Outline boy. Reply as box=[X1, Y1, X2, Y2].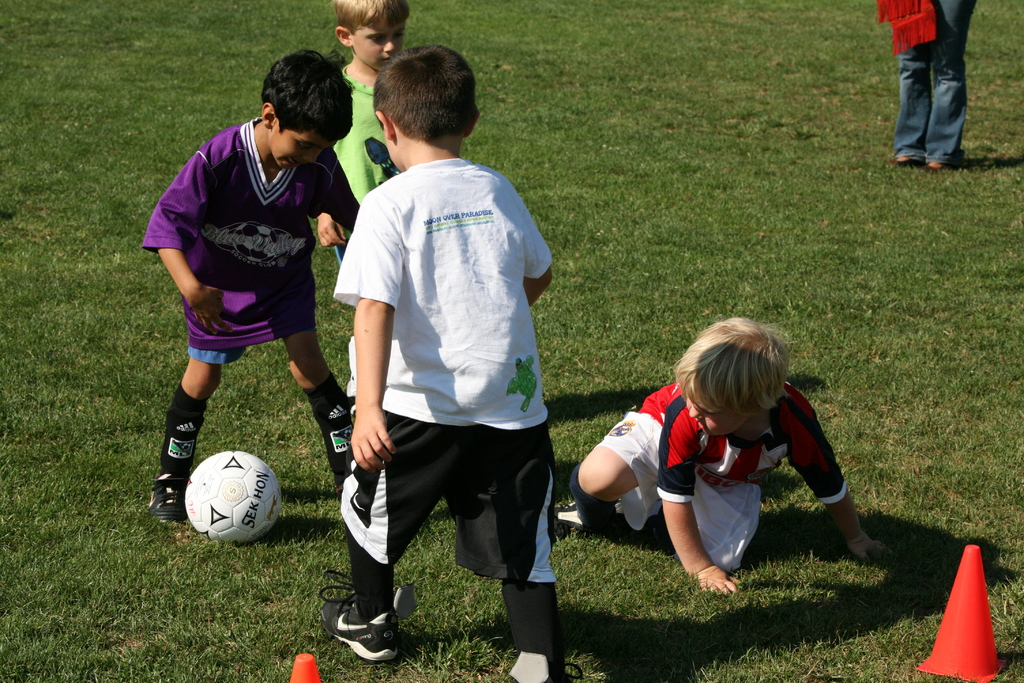
box=[566, 317, 899, 604].
